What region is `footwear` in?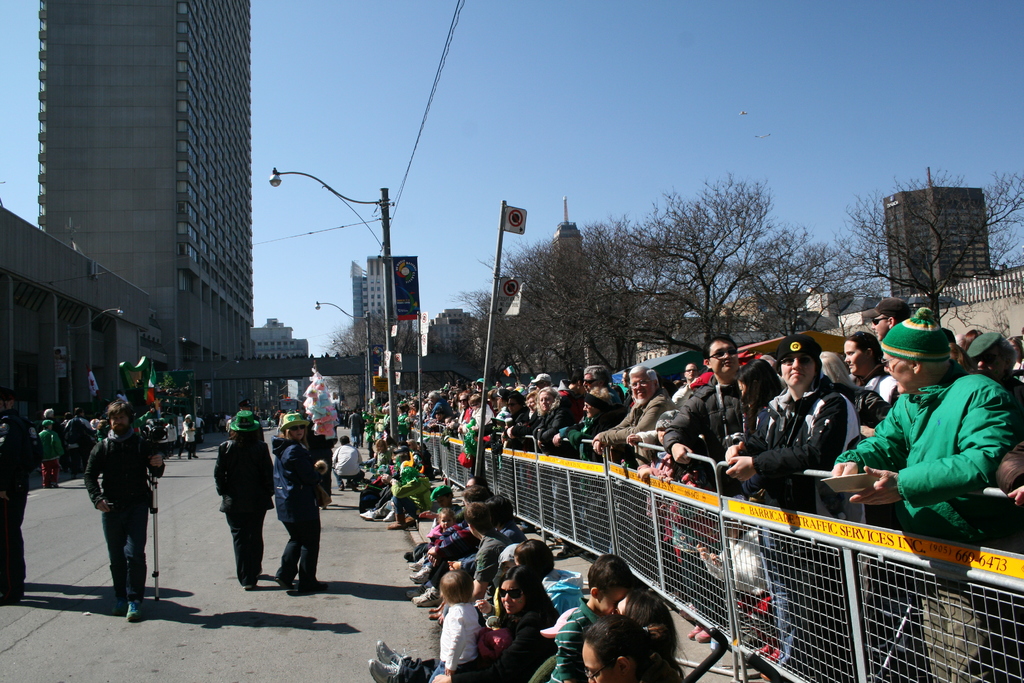
(127, 602, 145, 620).
